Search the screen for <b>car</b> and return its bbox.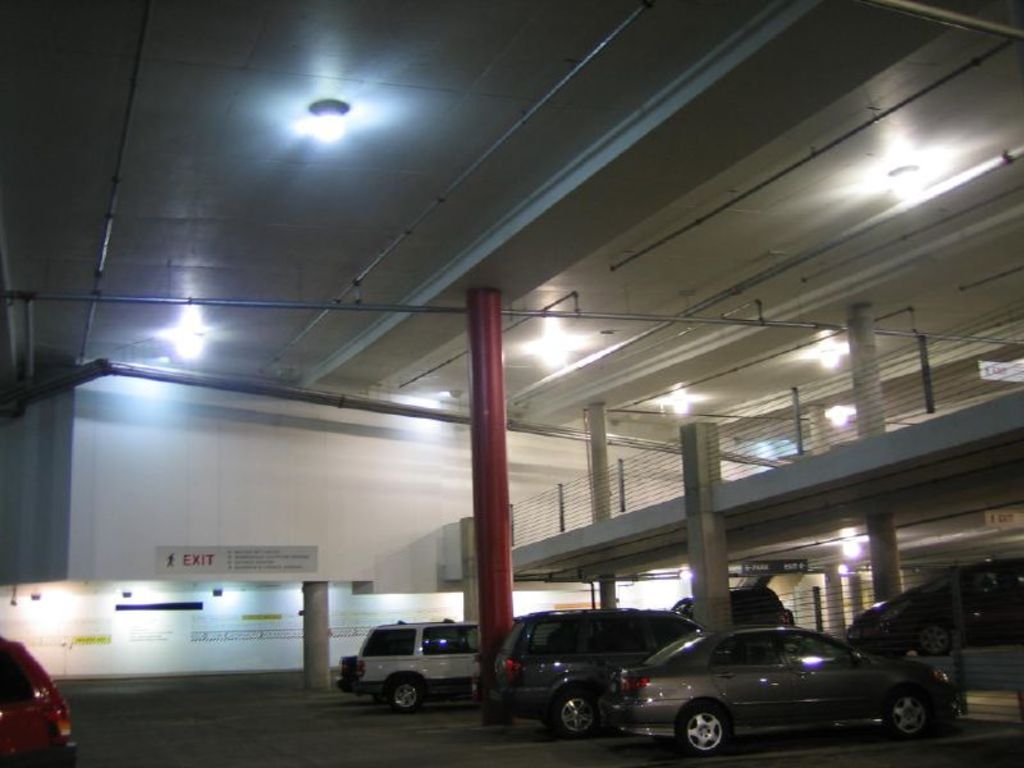
Found: 0/636/77/767.
